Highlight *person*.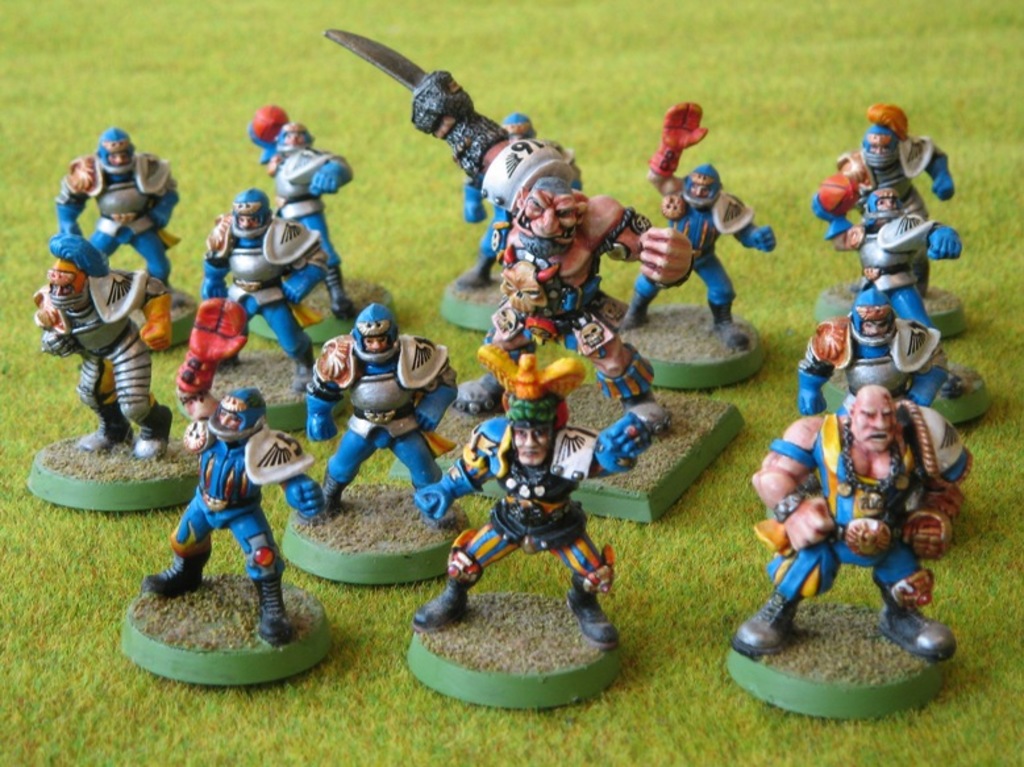
Highlighted region: (x1=304, y1=300, x2=457, y2=525).
